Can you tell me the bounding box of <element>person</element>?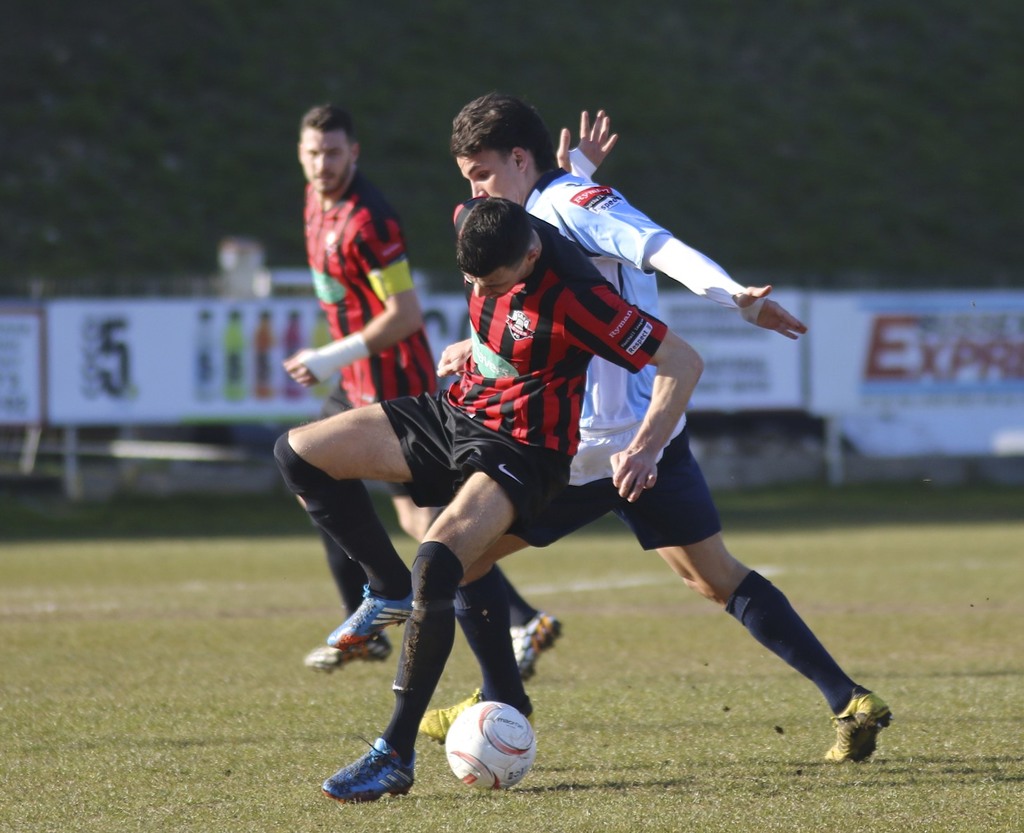
[x1=286, y1=102, x2=561, y2=675].
